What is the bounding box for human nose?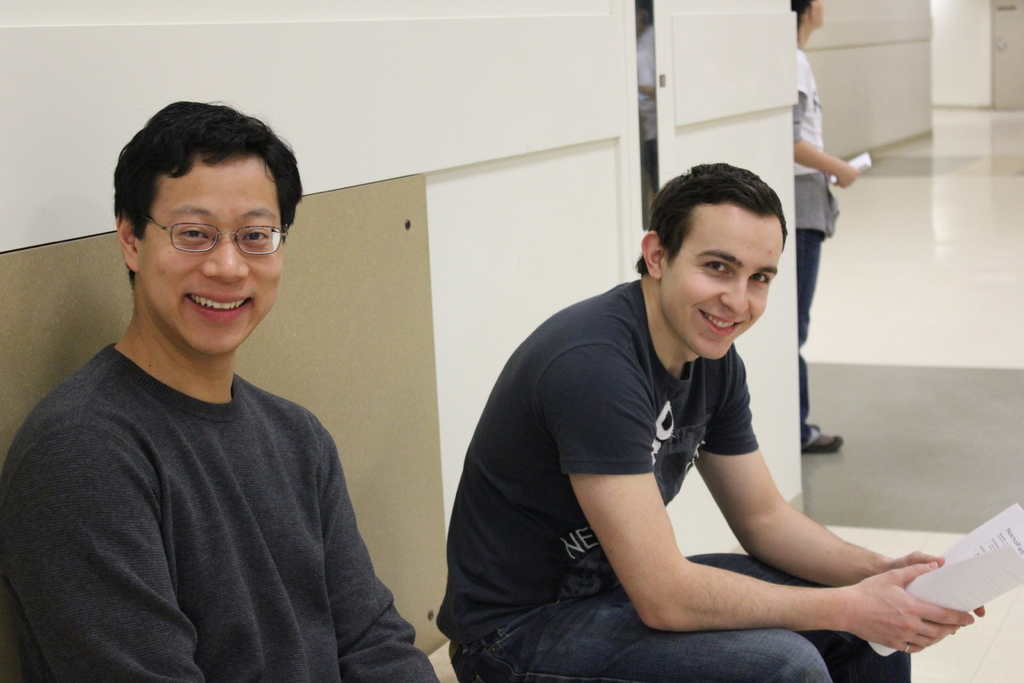
719 270 751 312.
